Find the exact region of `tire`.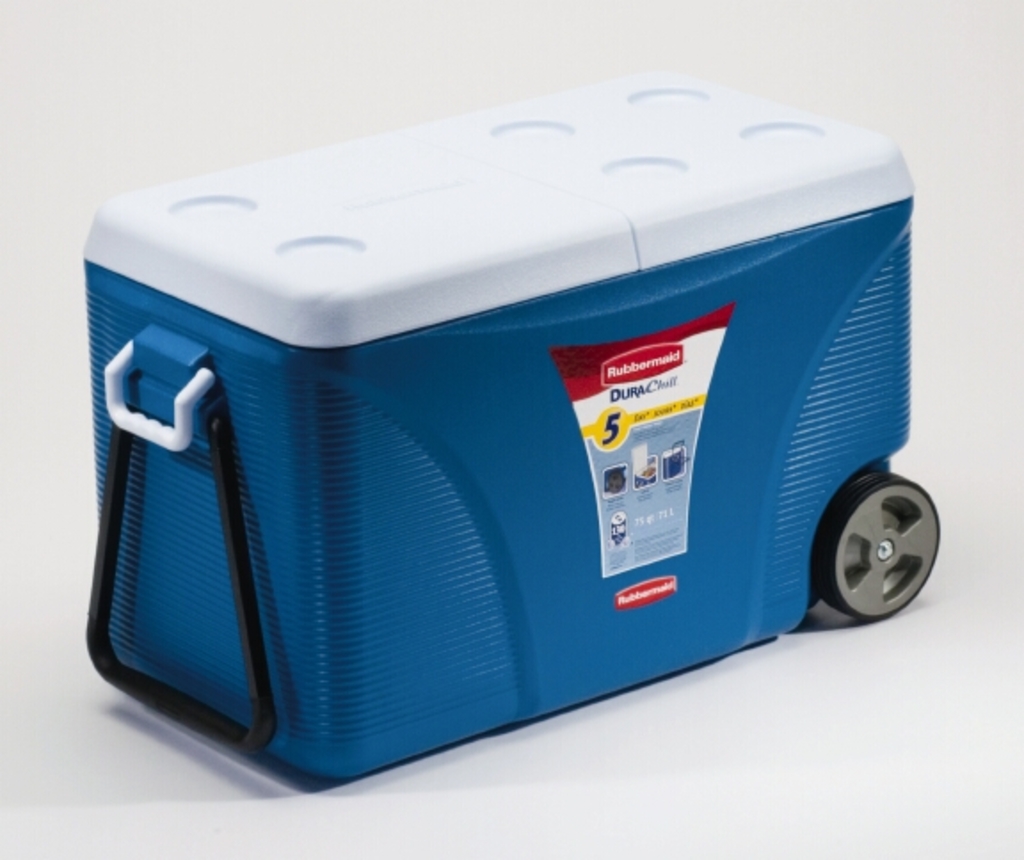
Exact region: box(814, 482, 946, 624).
